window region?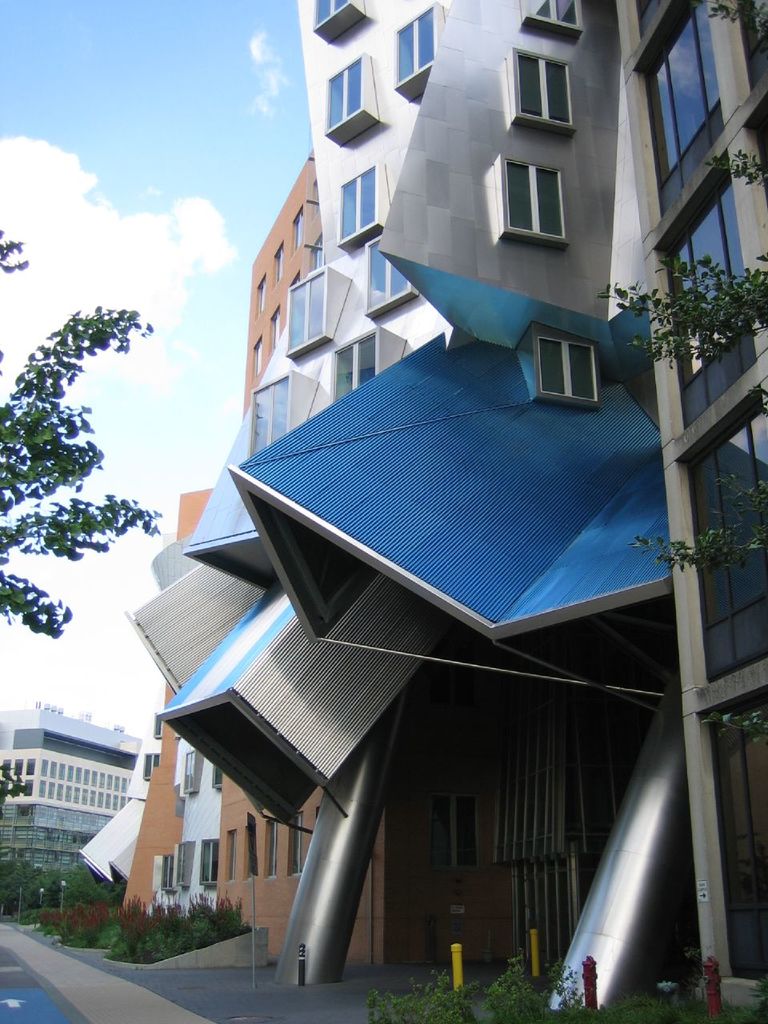
locate(711, 704, 767, 982)
